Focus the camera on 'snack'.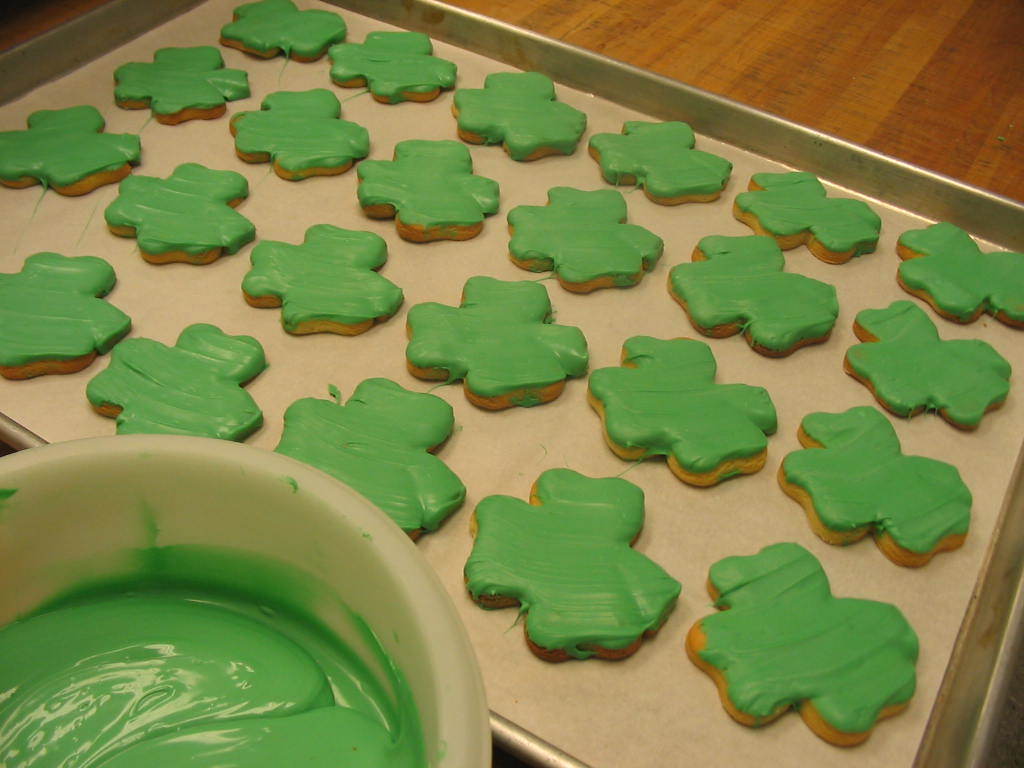
Focus region: region(404, 272, 588, 406).
